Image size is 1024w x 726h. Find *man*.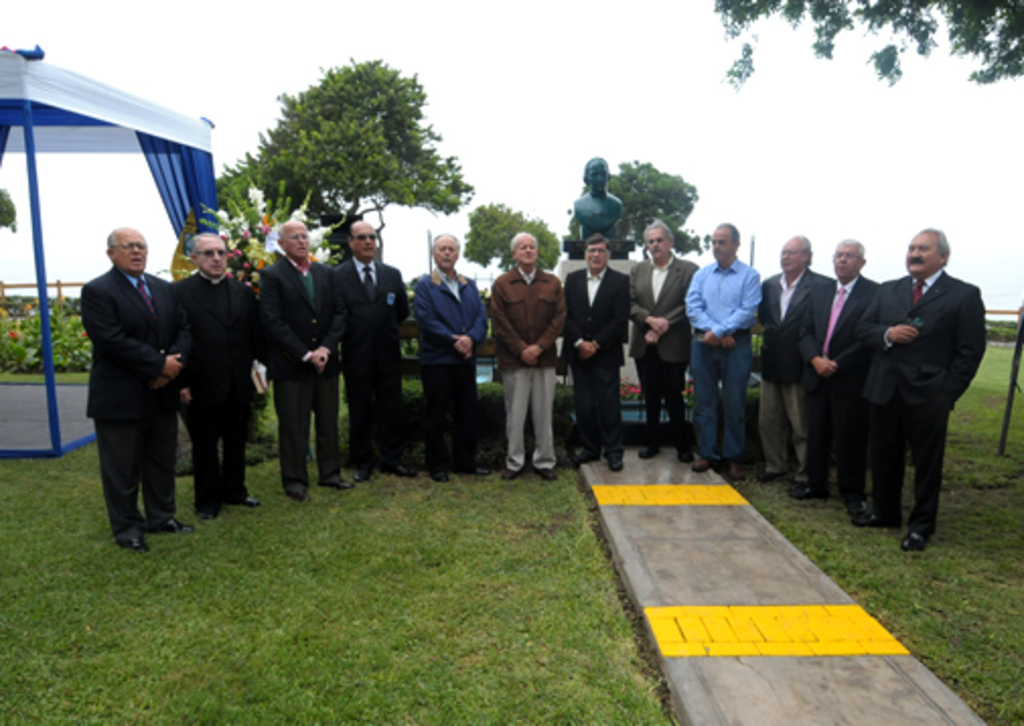
left=809, top=235, right=880, bottom=519.
